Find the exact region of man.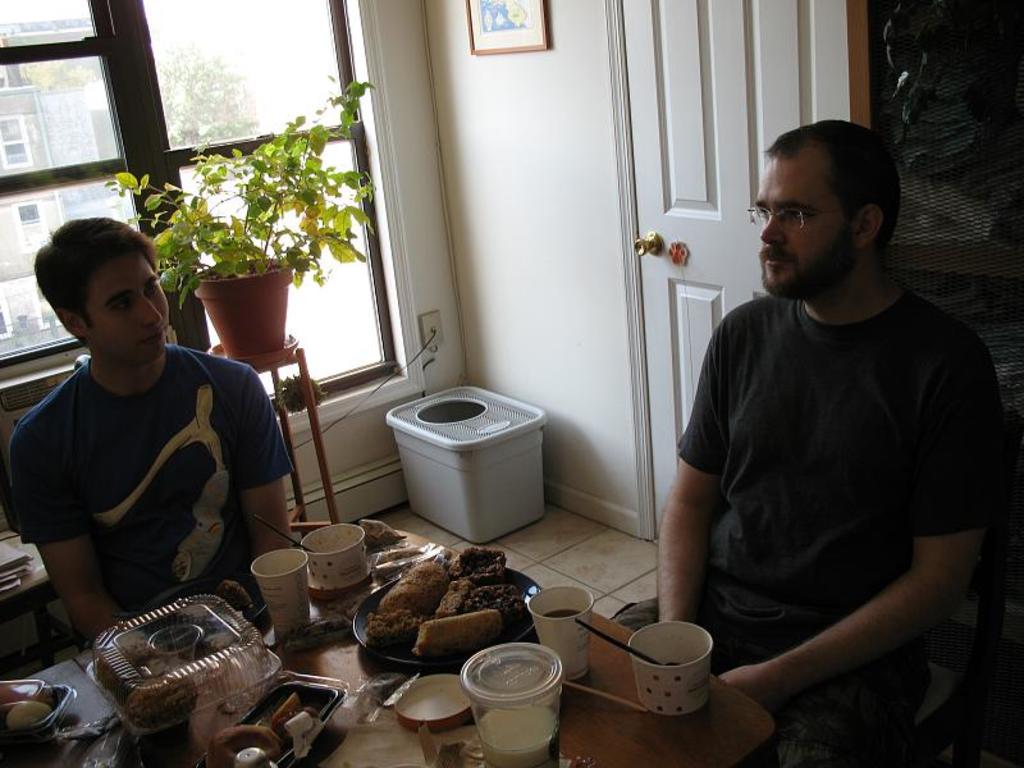
Exact region: rect(1, 210, 312, 654).
